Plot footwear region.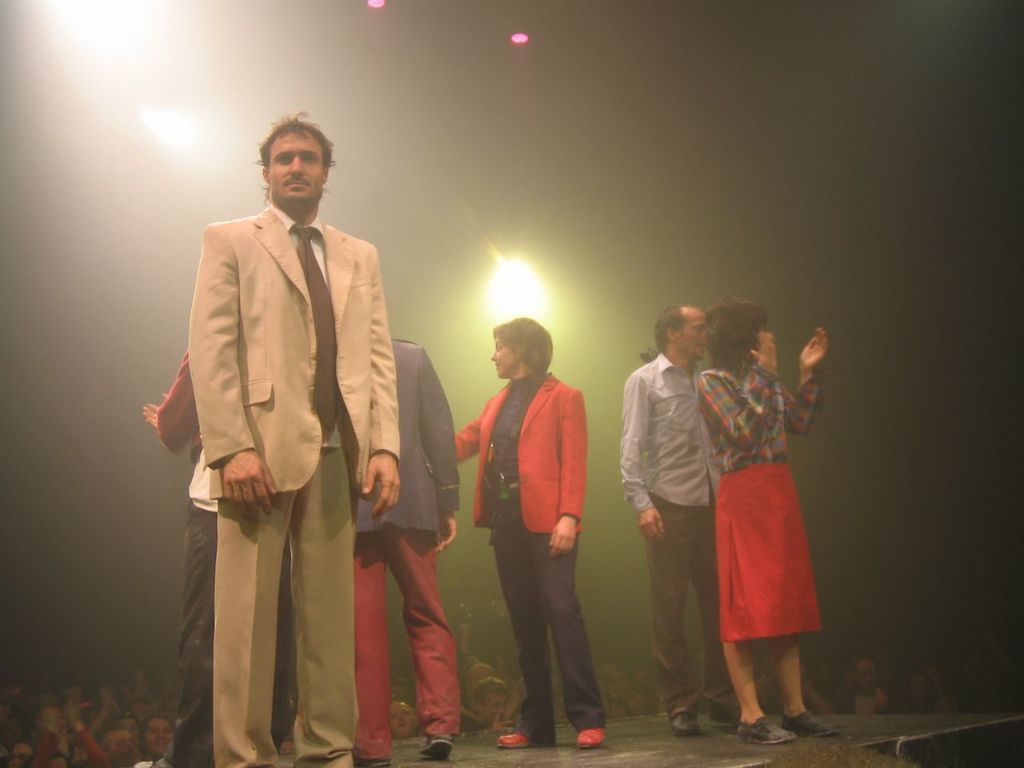
Plotted at {"x1": 733, "y1": 713, "x2": 798, "y2": 748}.
